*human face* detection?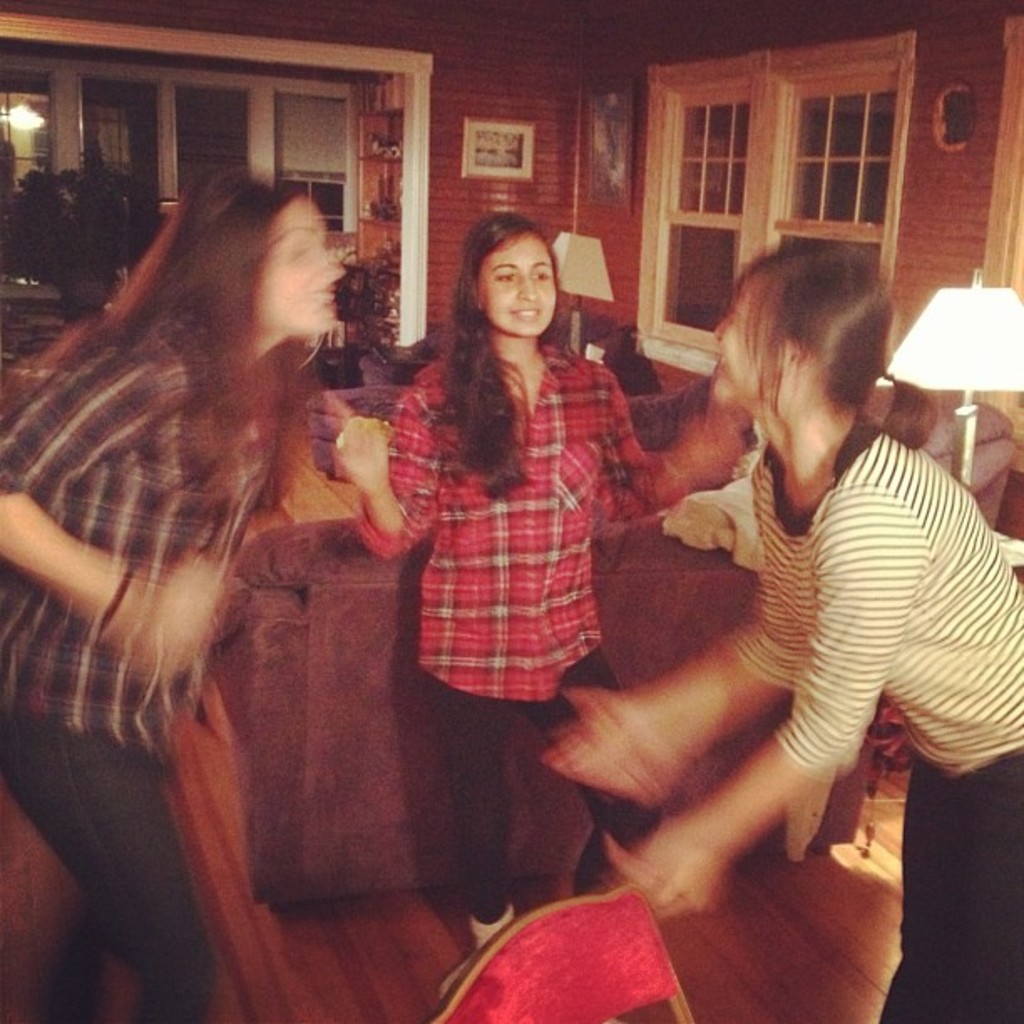
bbox(480, 231, 559, 338)
